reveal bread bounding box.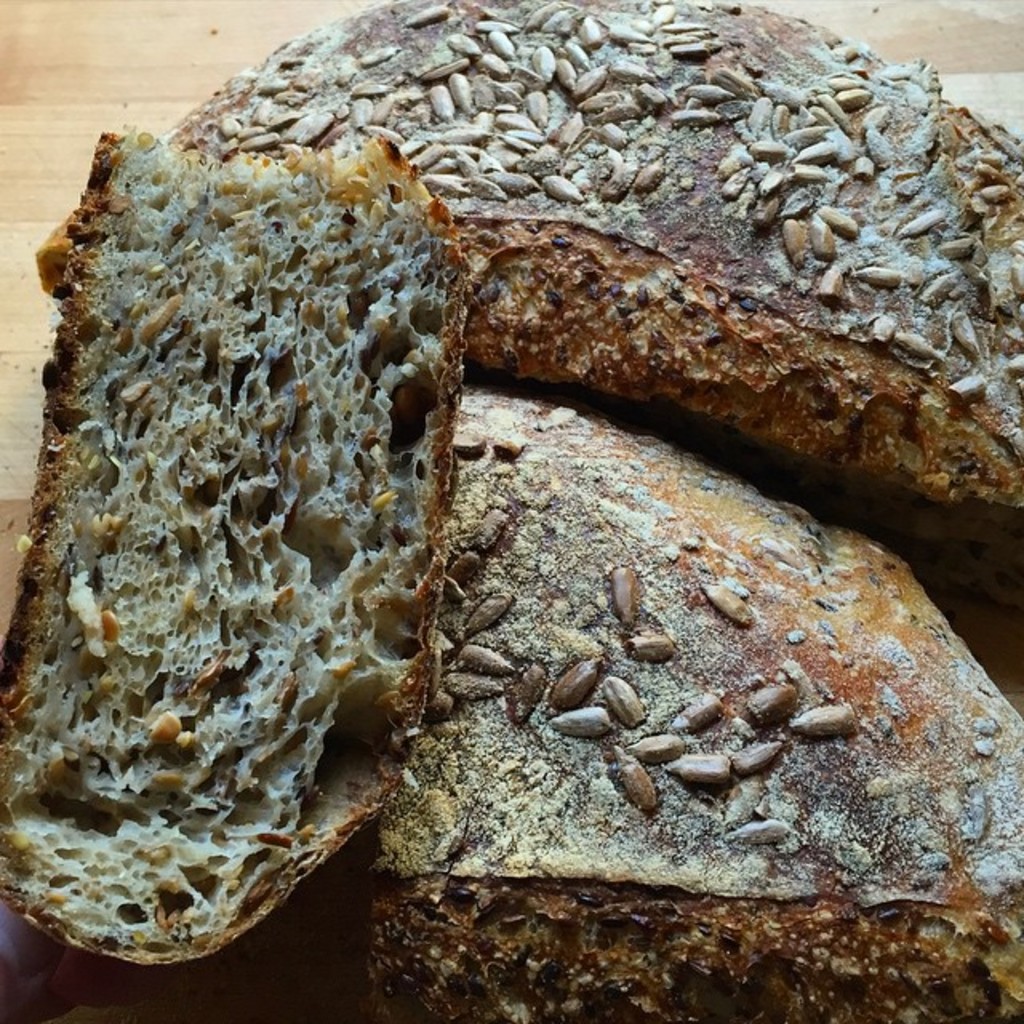
Revealed: rect(168, 0, 1022, 544).
